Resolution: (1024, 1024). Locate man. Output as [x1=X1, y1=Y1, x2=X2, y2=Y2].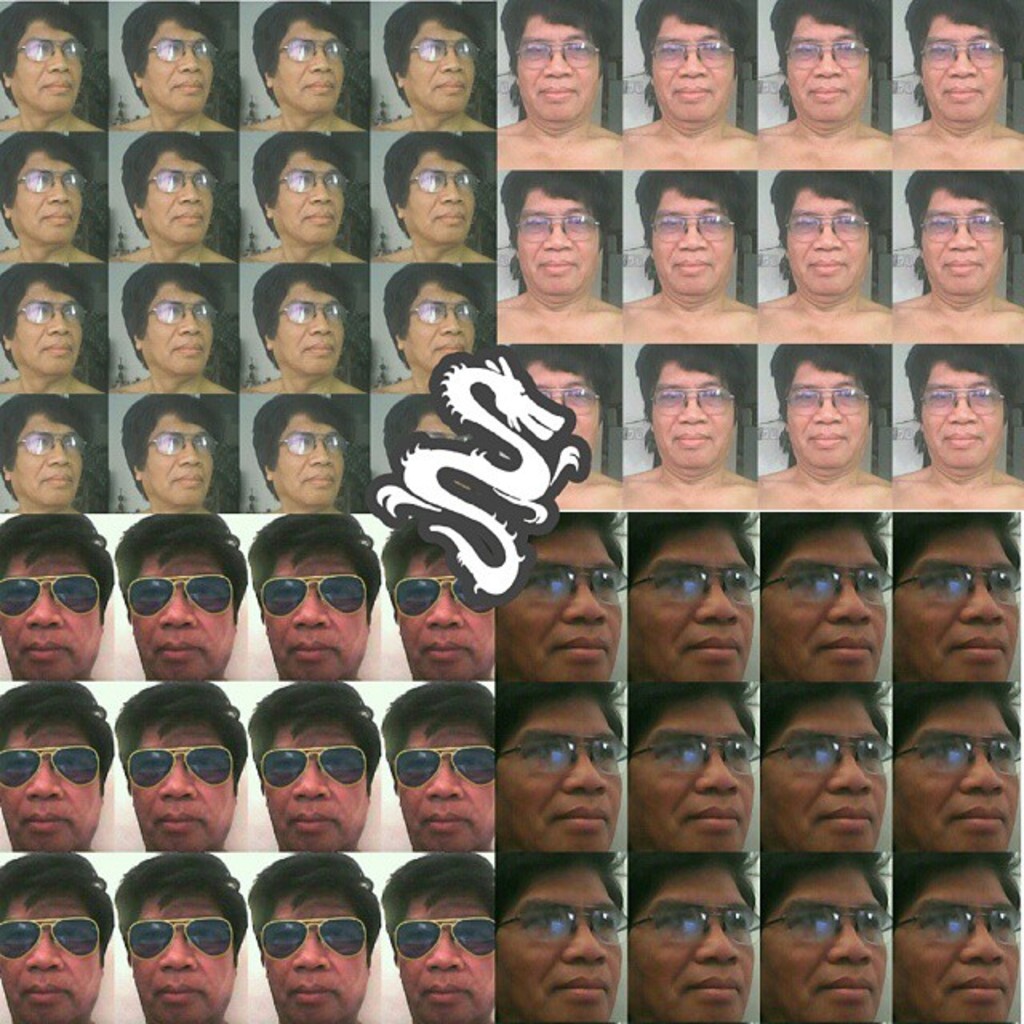
[x1=888, y1=344, x2=1022, y2=517].
